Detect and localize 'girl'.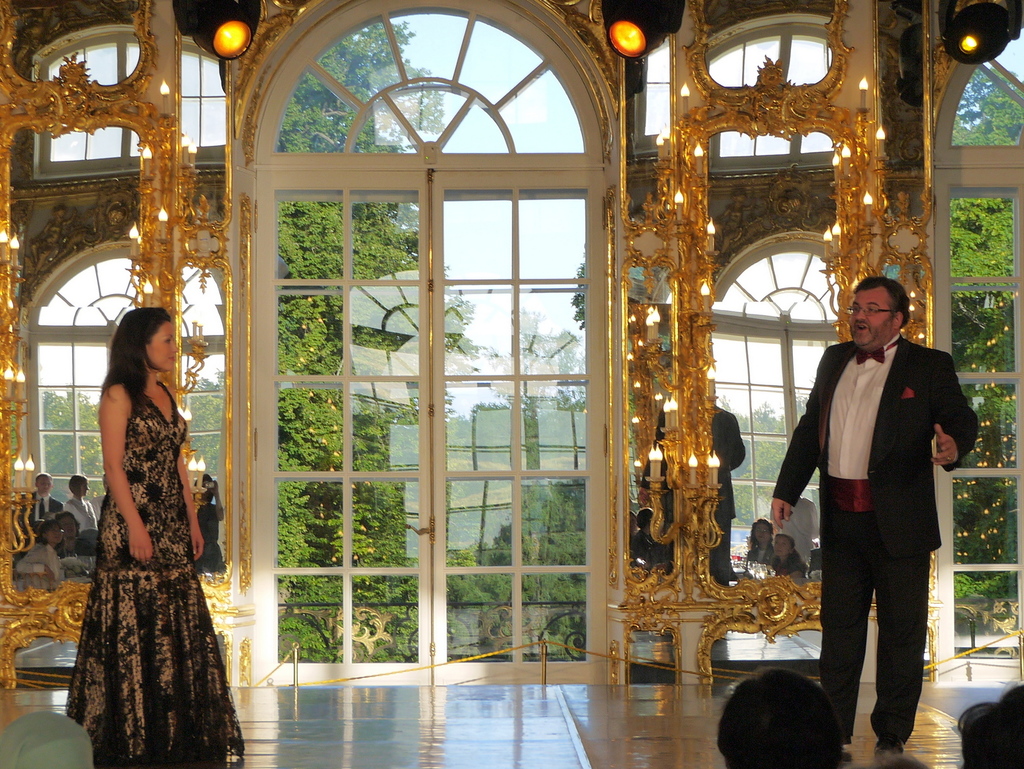
Localized at crop(67, 304, 247, 768).
